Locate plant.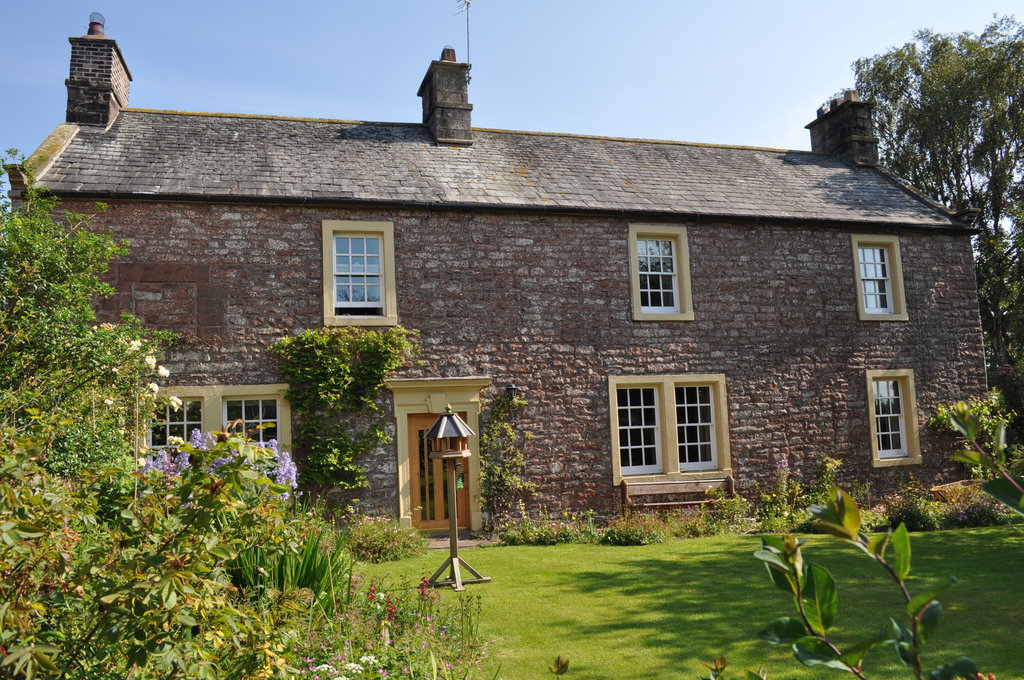
Bounding box: Rect(463, 380, 541, 539).
